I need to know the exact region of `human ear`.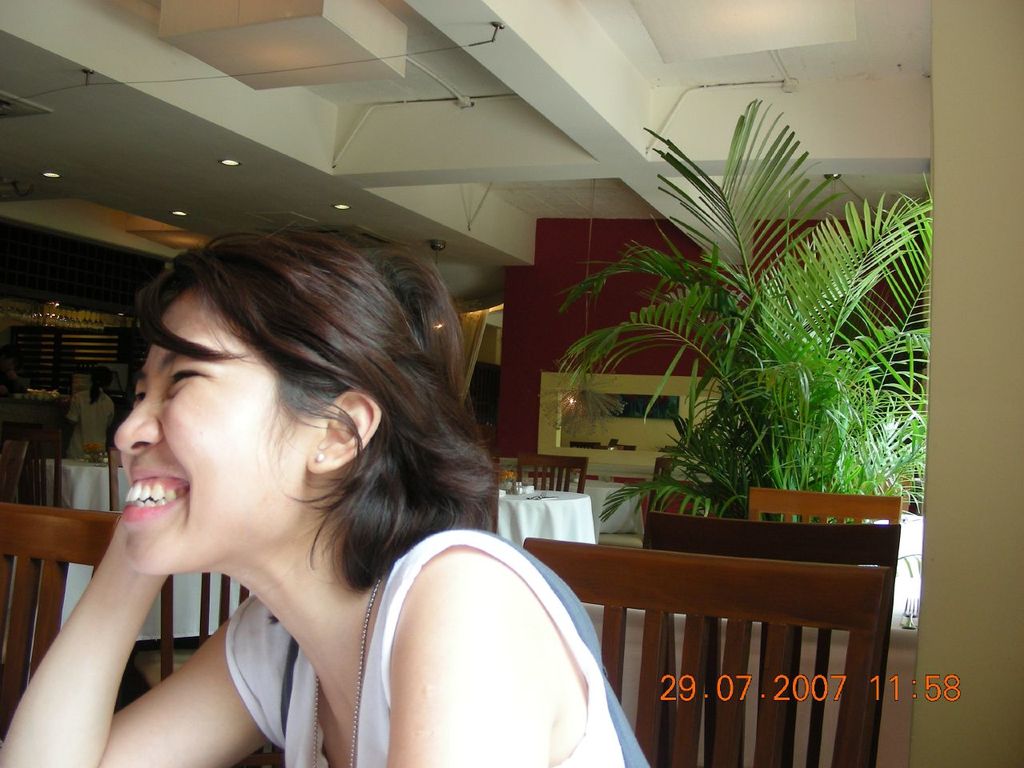
Region: [306, 393, 384, 473].
